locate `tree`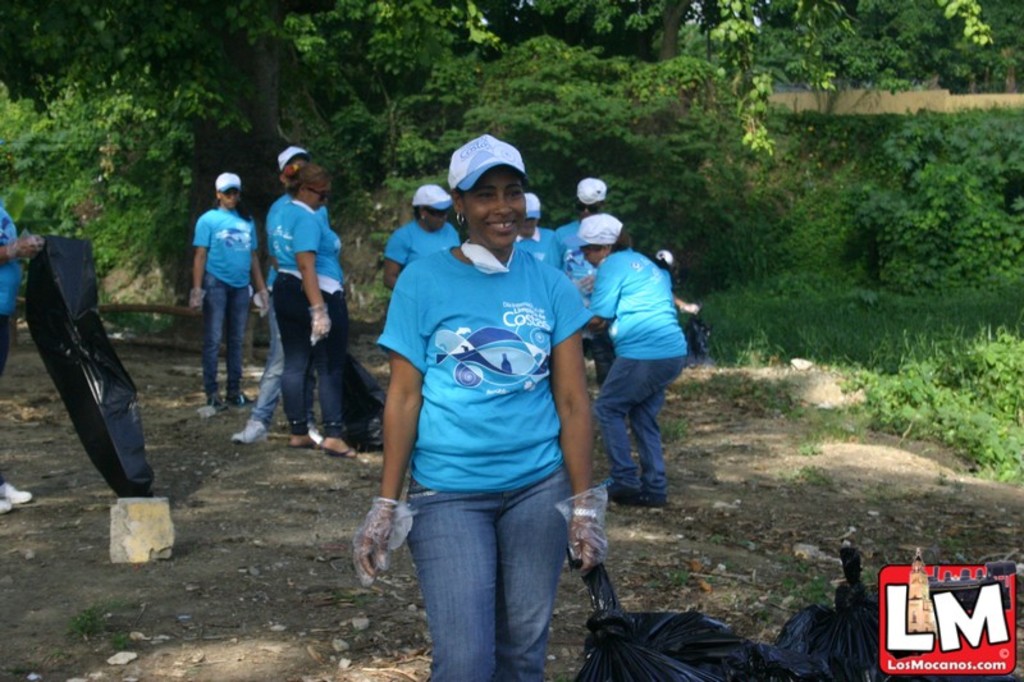
<bbox>0, 0, 252, 270</bbox>
